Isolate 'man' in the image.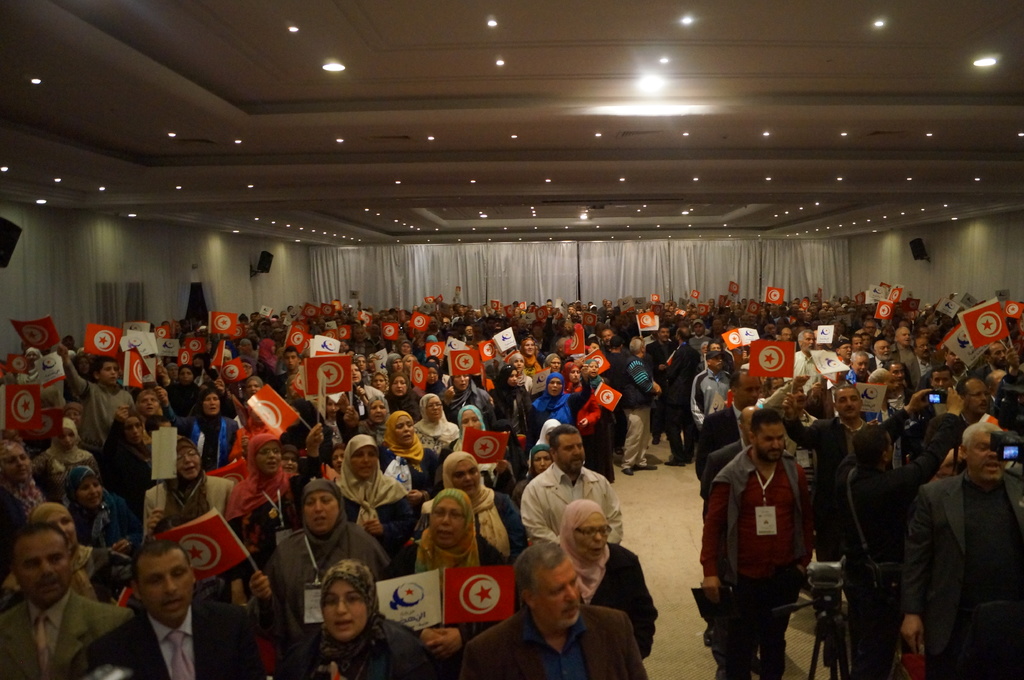
Isolated region: (left=694, top=405, right=807, bottom=679).
